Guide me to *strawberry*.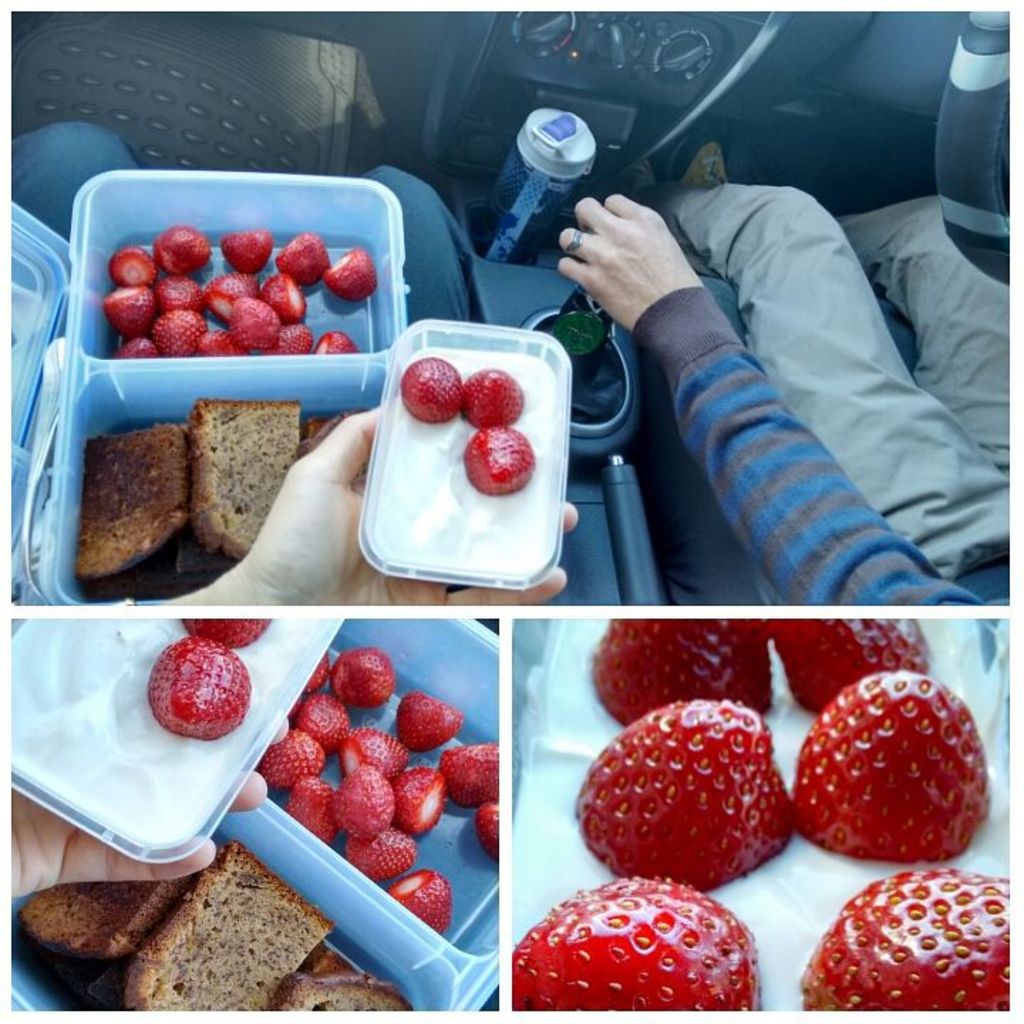
Guidance: select_region(479, 804, 501, 870).
